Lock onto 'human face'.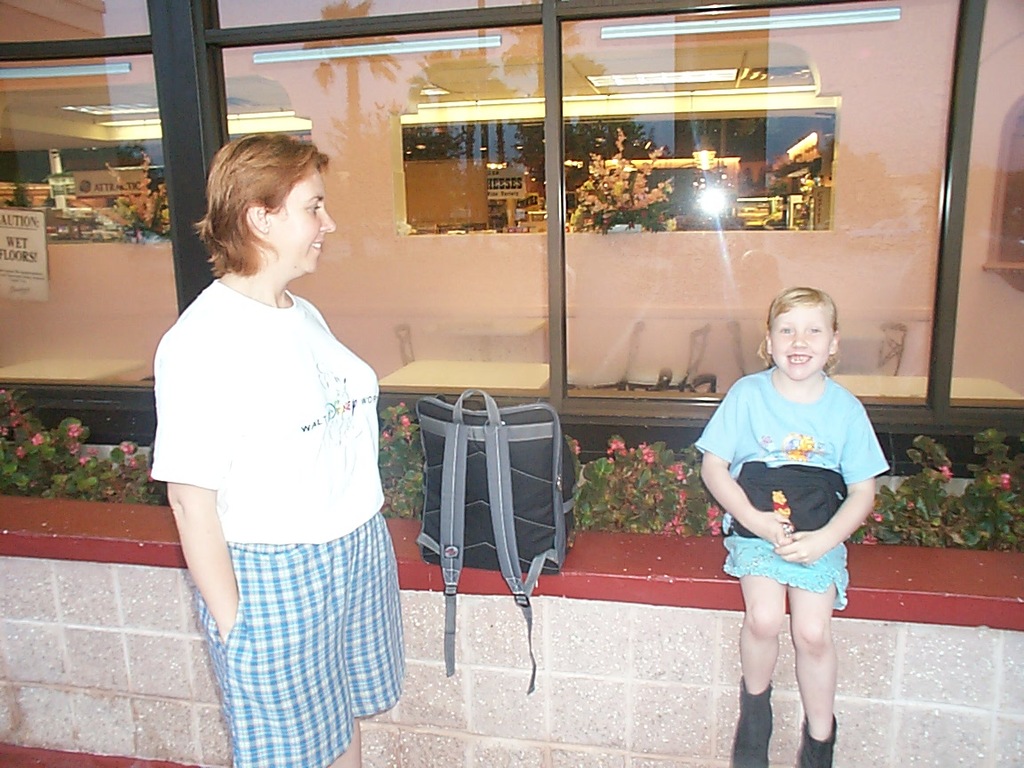
Locked: locate(774, 312, 831, 377).
